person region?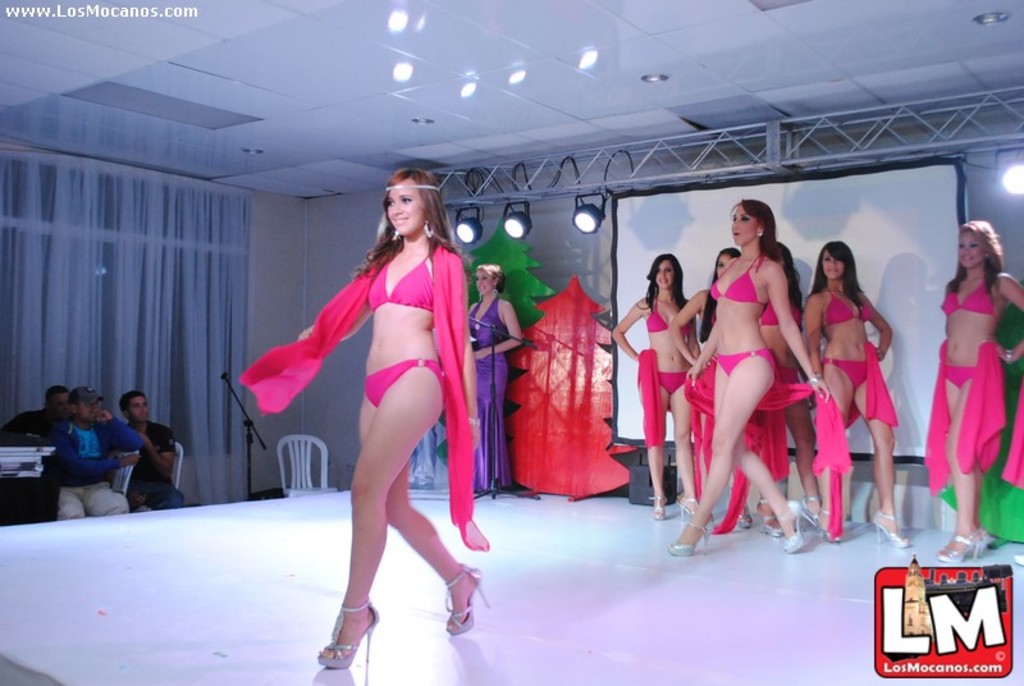
{"x1": 115, "y1": 387, "x2": 182, "y2": 509}
